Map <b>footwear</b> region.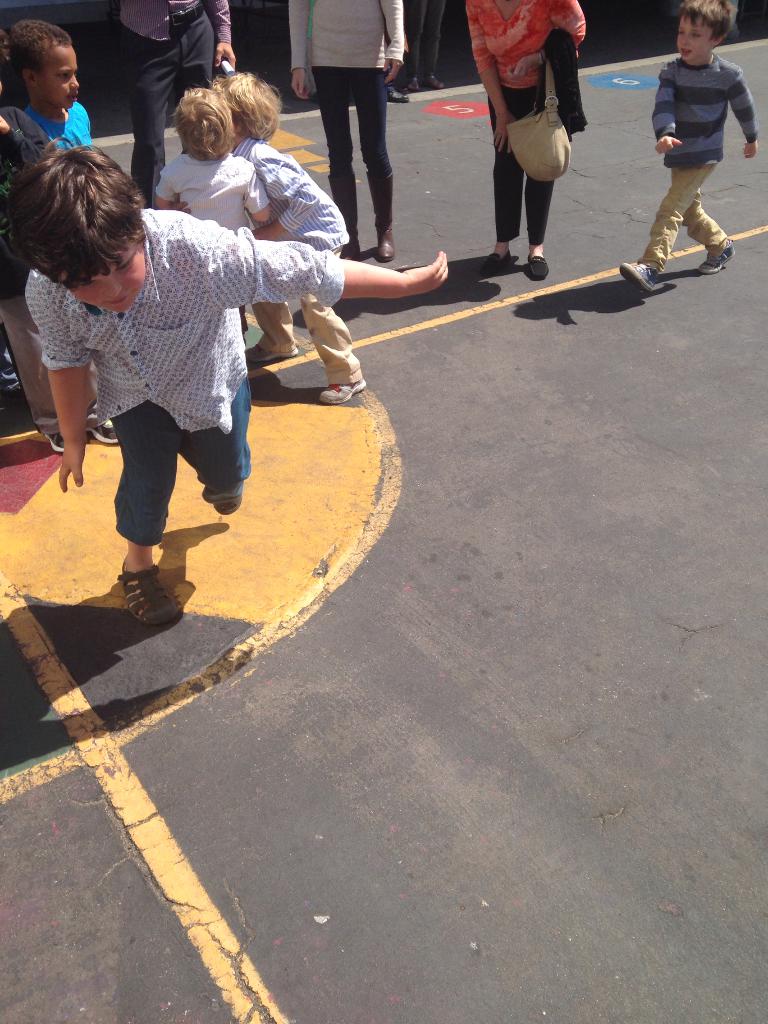
Mapped to <region>363, 166, 398, 264</region>.
